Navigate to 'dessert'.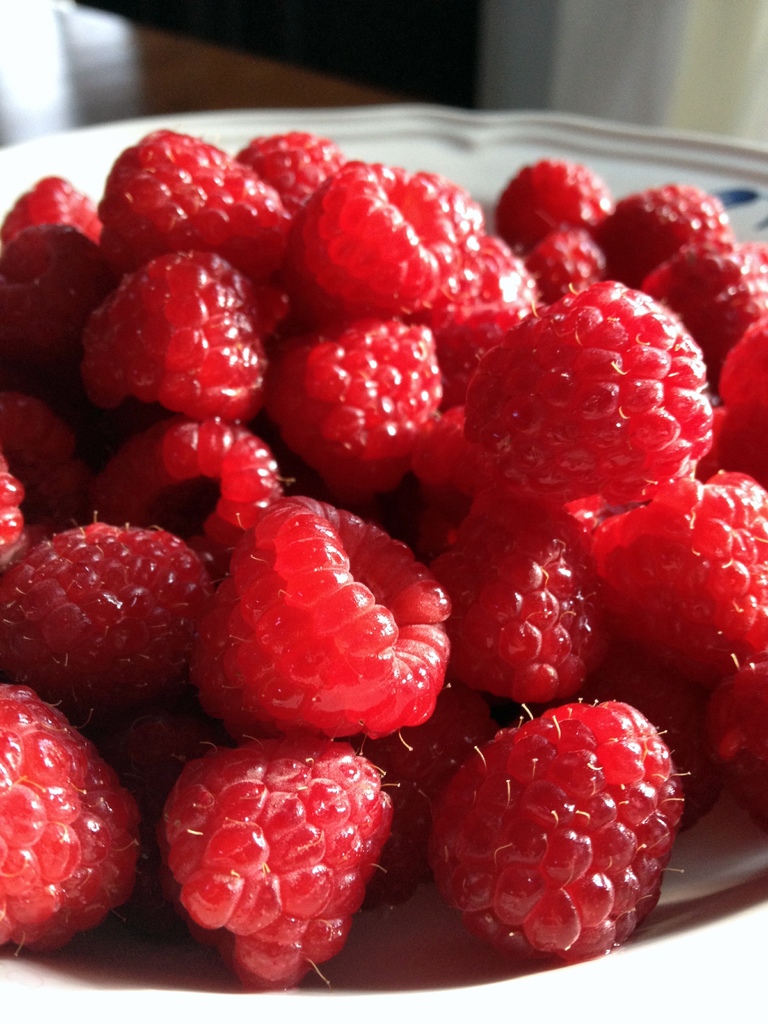
Navigation target: [left=5, top=17, right=767, bottom=965].
